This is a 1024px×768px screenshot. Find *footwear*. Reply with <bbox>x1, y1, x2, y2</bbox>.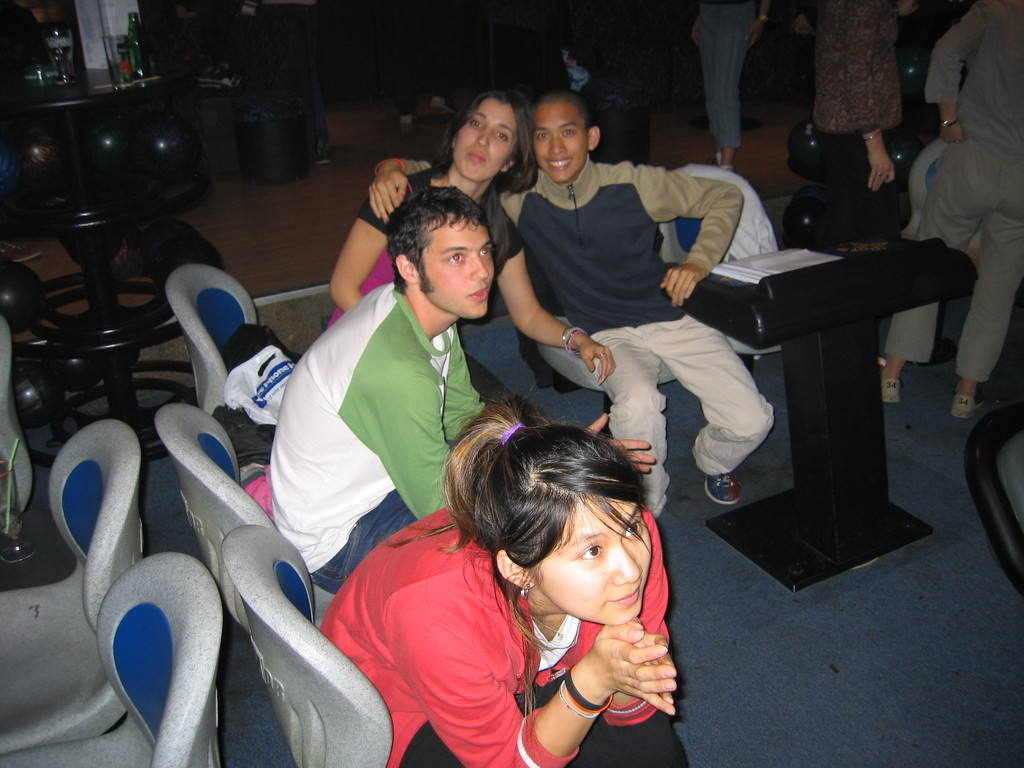
<bbox>950, 390, 981, 424</bbox>.
